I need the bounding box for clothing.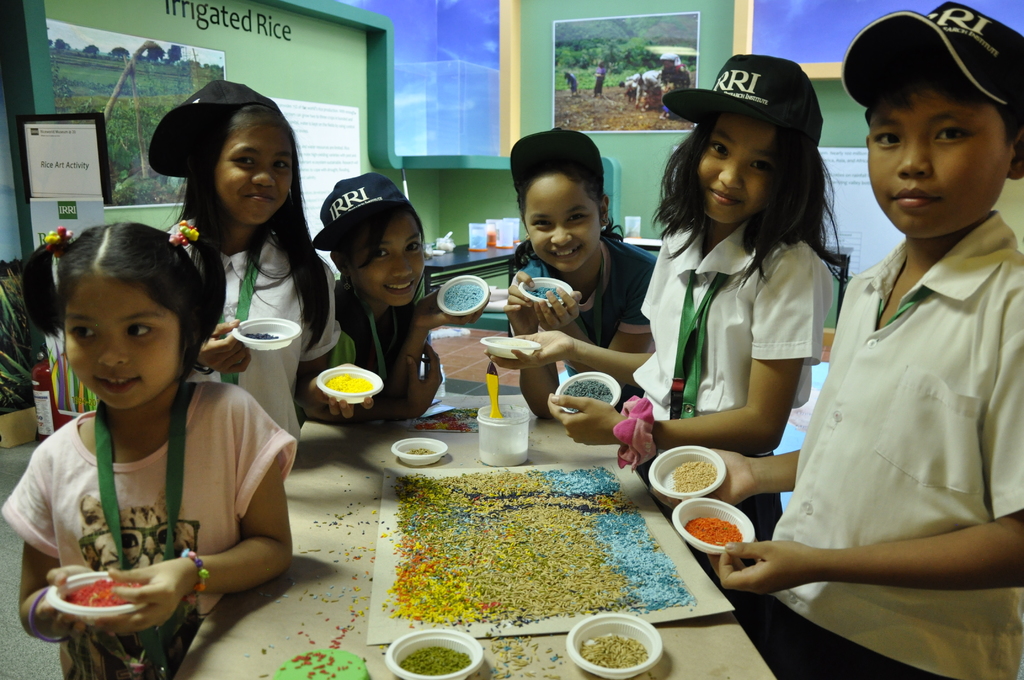
Here it is: Rect(196, 232, 344, 426).
